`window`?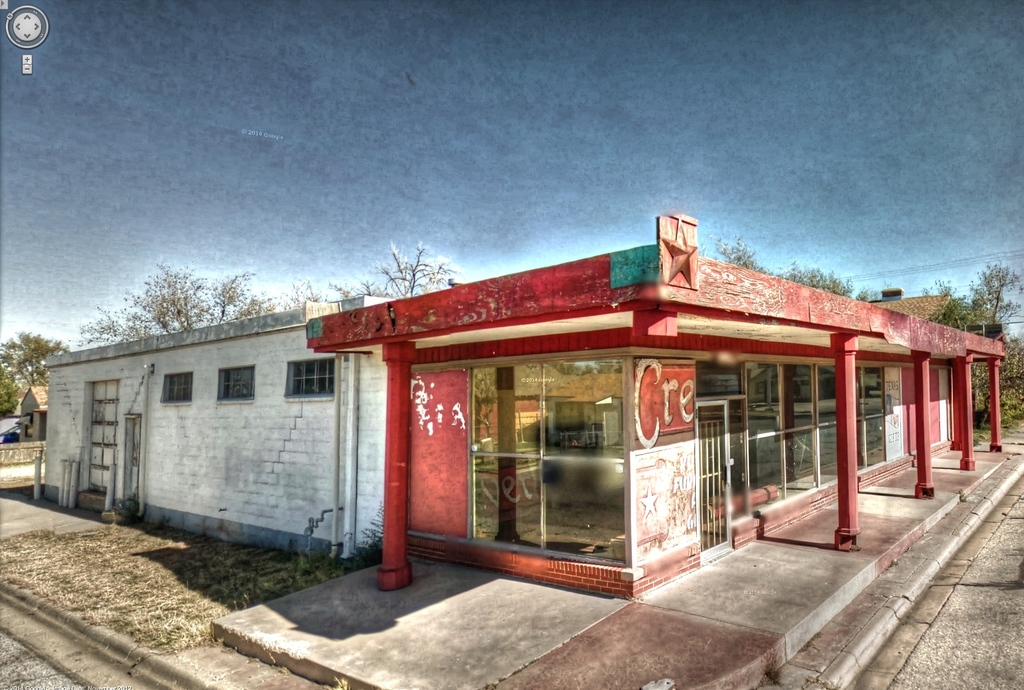
<region>284, 359, 337, 400</region>
